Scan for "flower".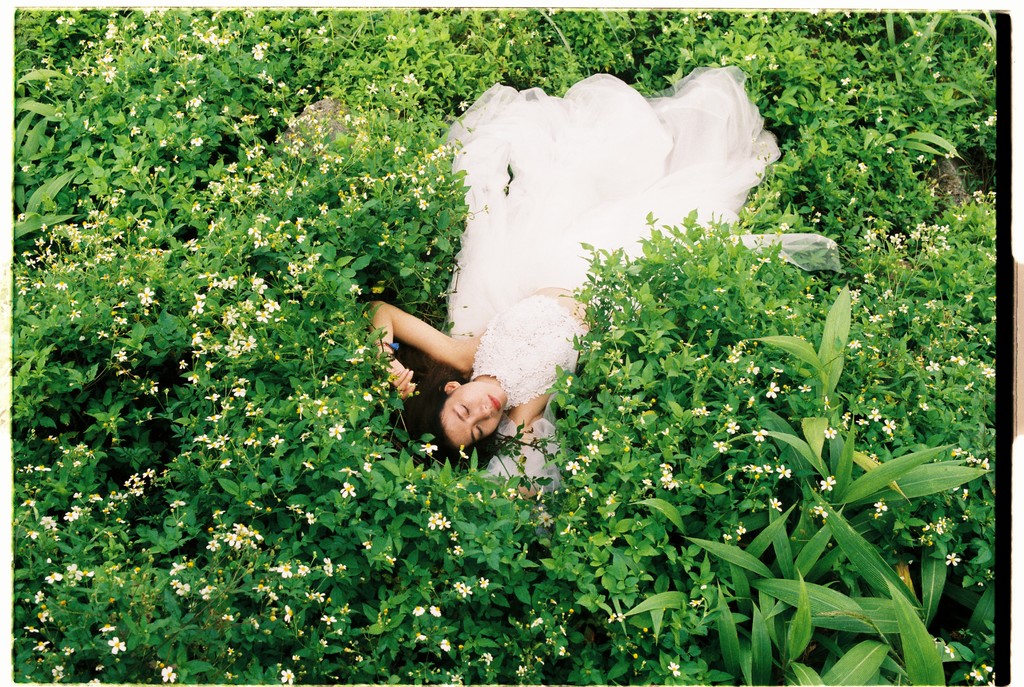
Scan result: <region>125, 471, 156, 494</region>.
